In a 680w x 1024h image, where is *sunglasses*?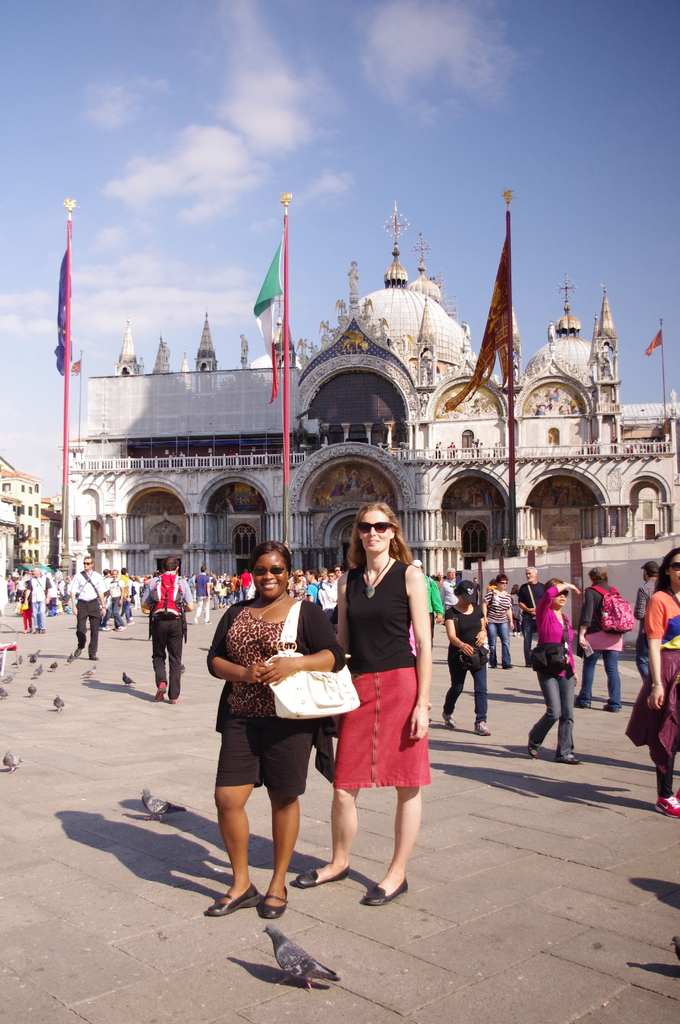
region(355, 522, 392, 532).
